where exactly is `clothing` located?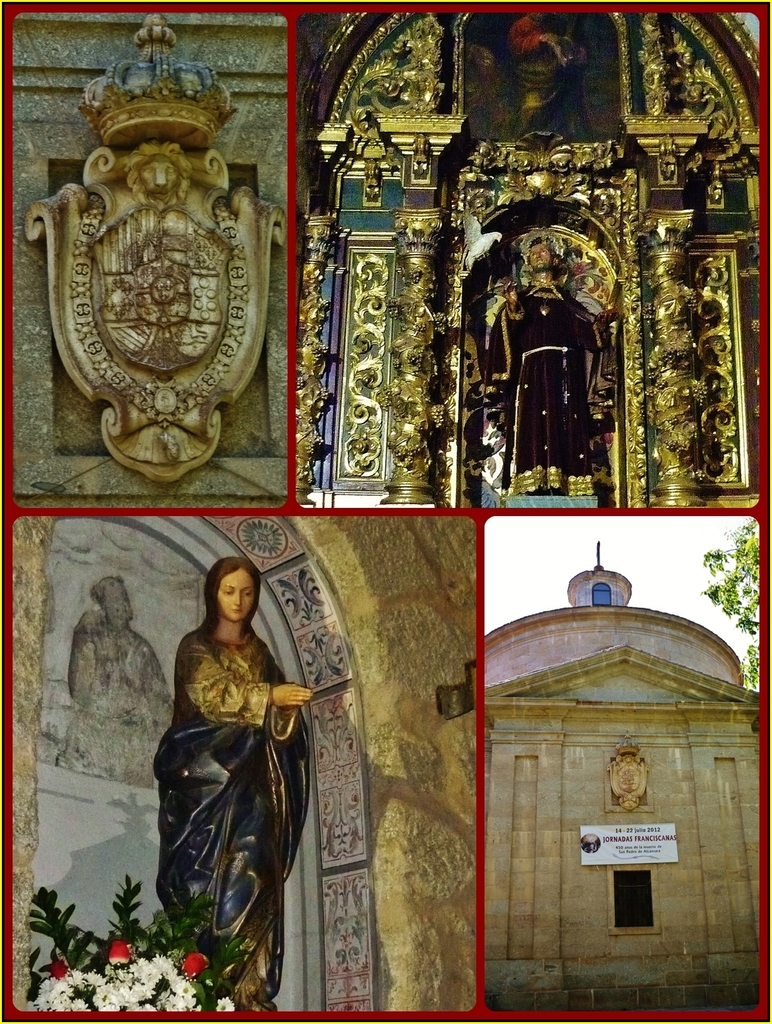
Its bounding box is crop(488, 280, 608, 494).
